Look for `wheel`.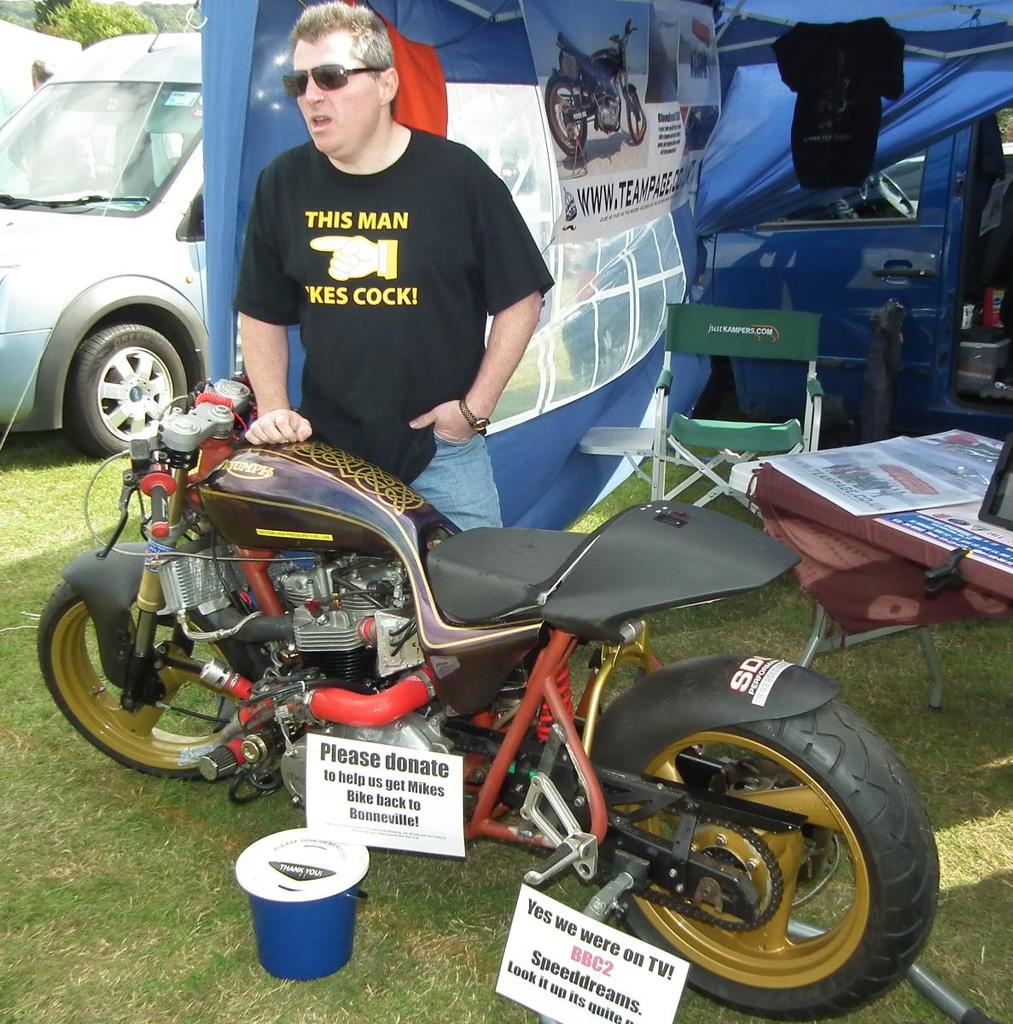
Found: (left=875, top=175, right=928, bottom=221).
